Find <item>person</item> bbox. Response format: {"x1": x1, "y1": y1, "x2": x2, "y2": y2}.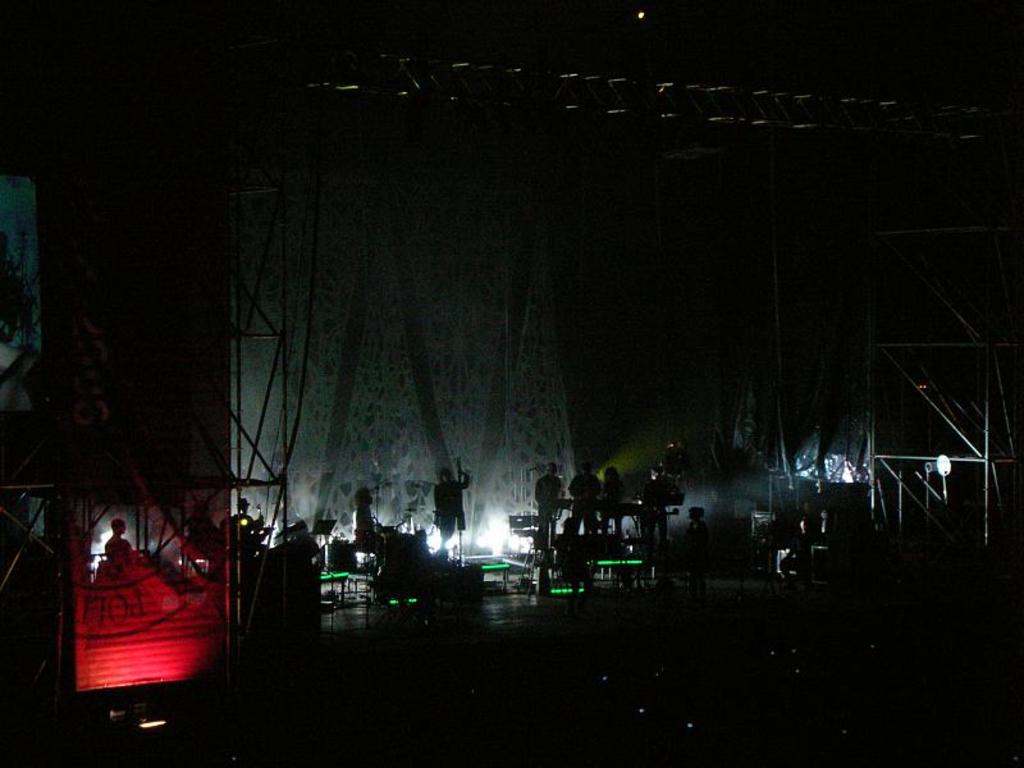
{"x1": 429, "y1": 467, "x2": 471, "y2": 553}.
